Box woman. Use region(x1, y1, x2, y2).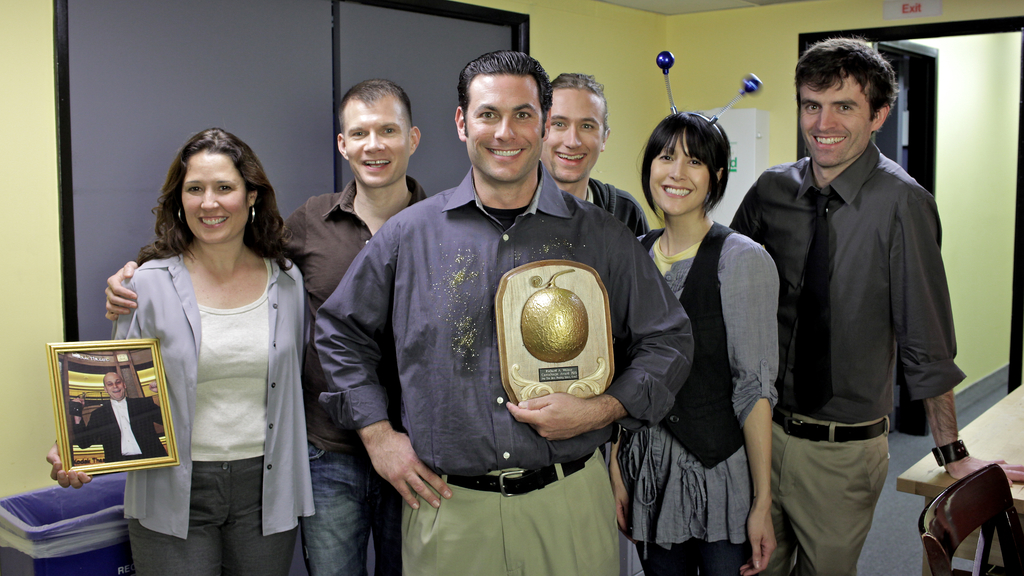
region(98, 122, 316, 575).
